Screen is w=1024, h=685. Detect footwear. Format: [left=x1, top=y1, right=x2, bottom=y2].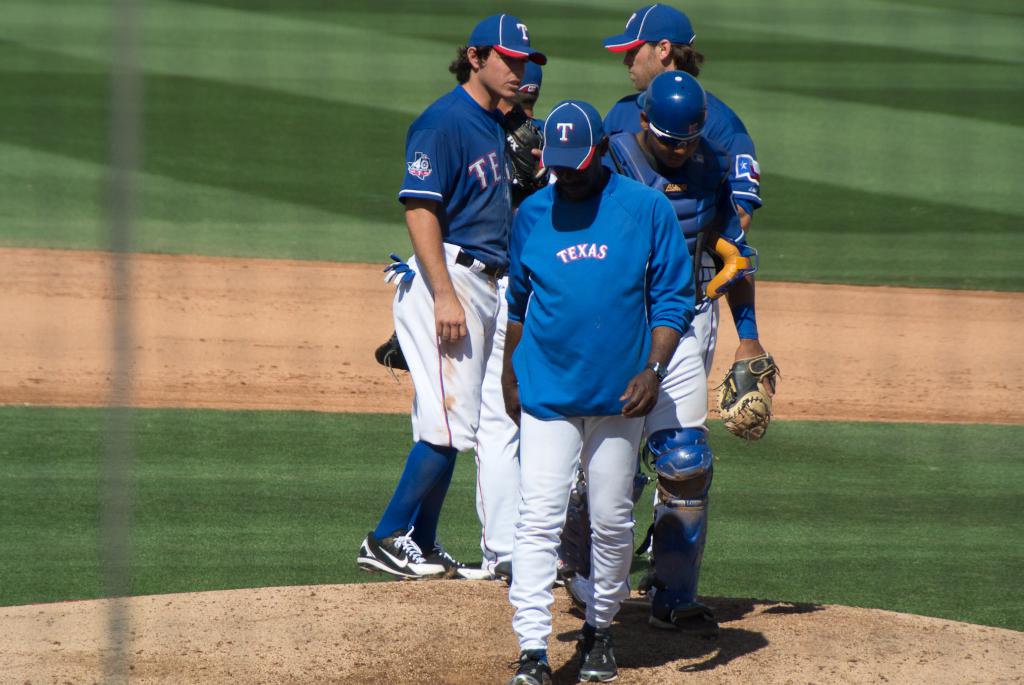
[left=359, top=528, right=441, bottom=588].
